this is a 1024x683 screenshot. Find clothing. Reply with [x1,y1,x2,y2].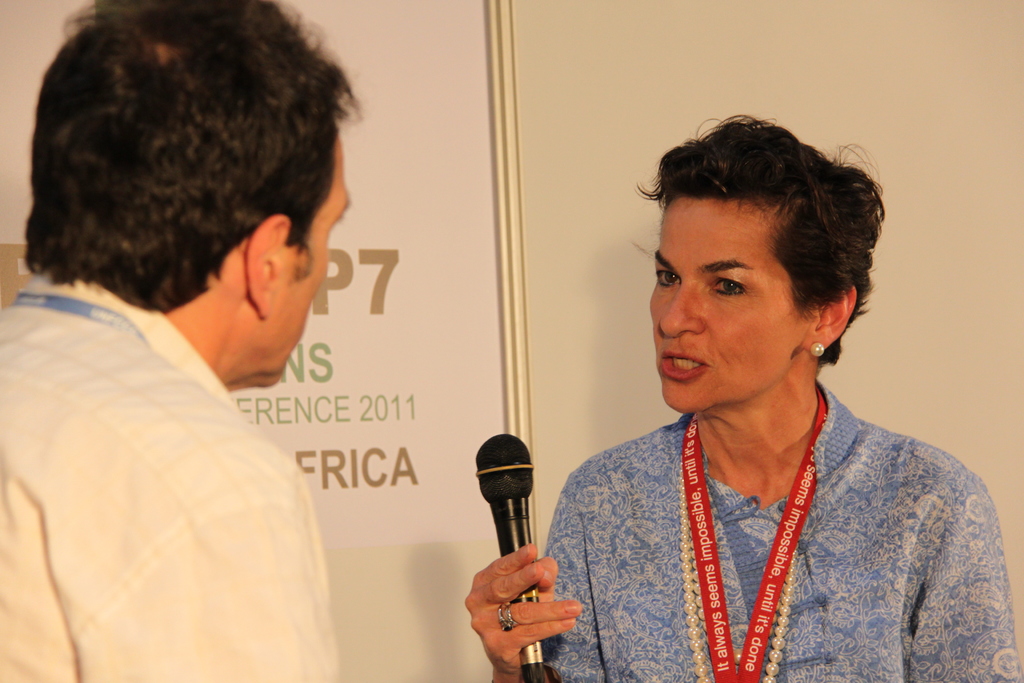
[0,267,337,682].
